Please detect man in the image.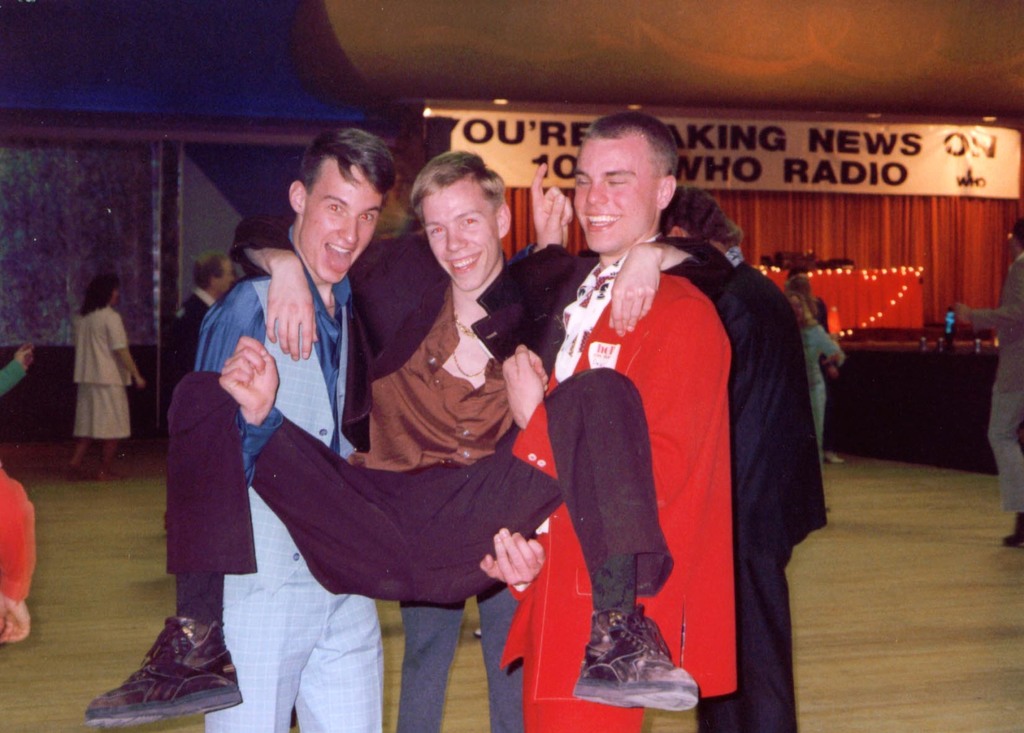
detection(173, 252, 236, 382).
